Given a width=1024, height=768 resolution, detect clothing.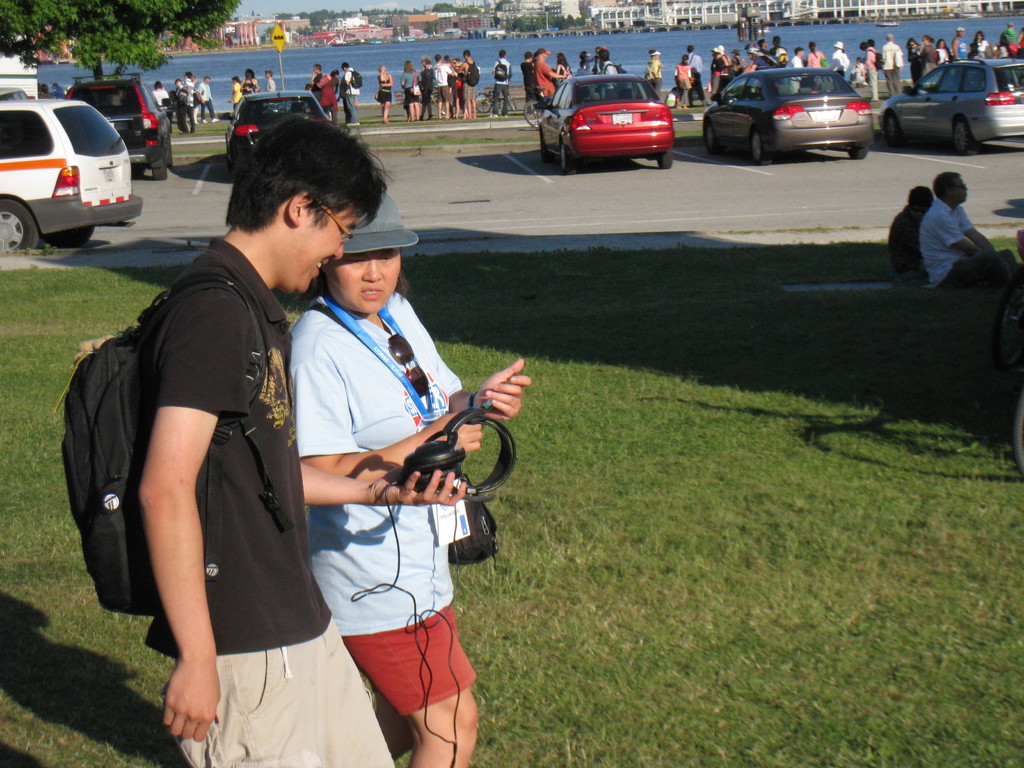
[left=920, top=196, right=1023, bottom=284].
